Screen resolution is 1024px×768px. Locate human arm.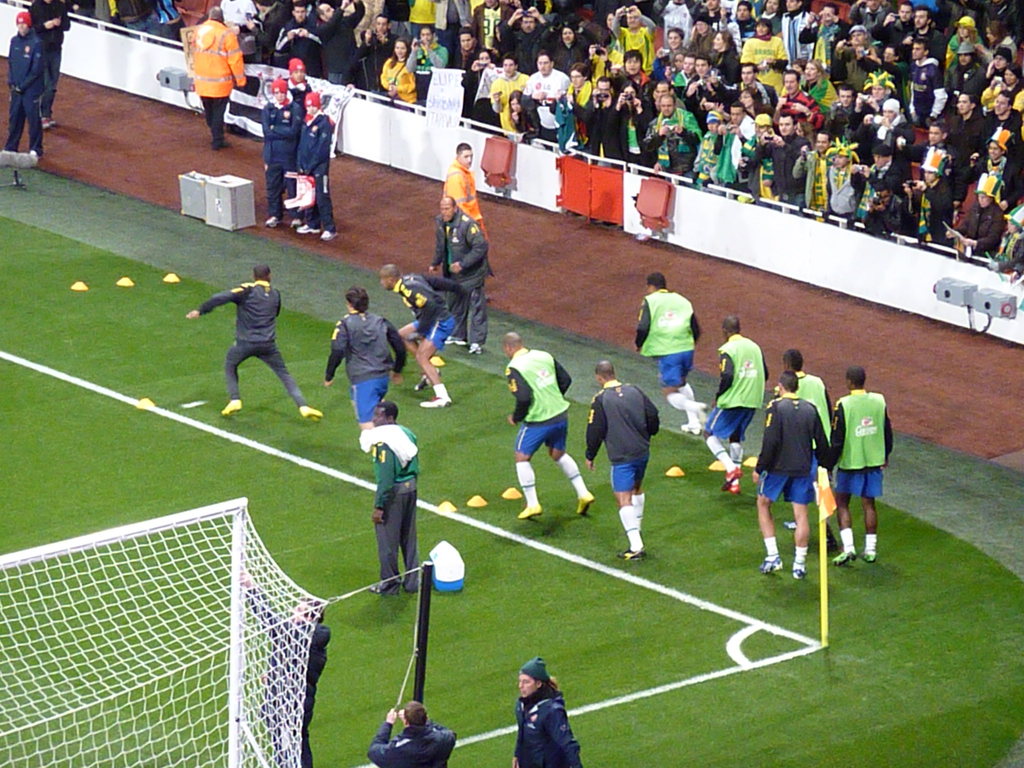
box=[258, 102, 276, 142].
